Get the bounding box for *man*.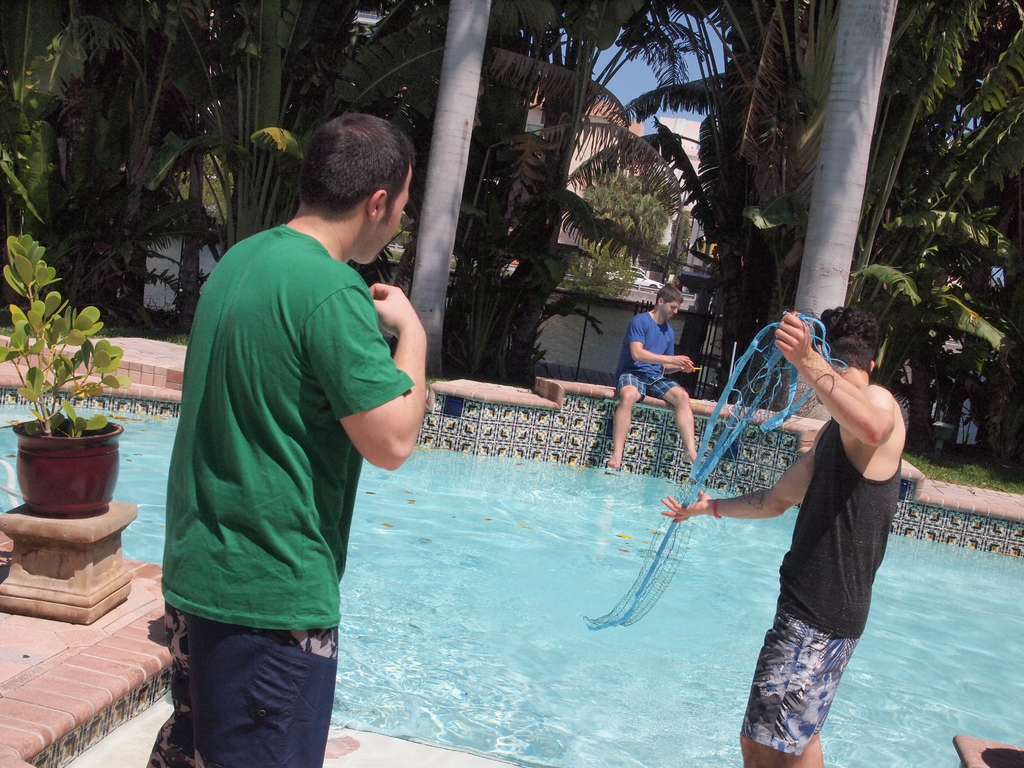
x1=605, y1=282, x2=703, y2=468.
